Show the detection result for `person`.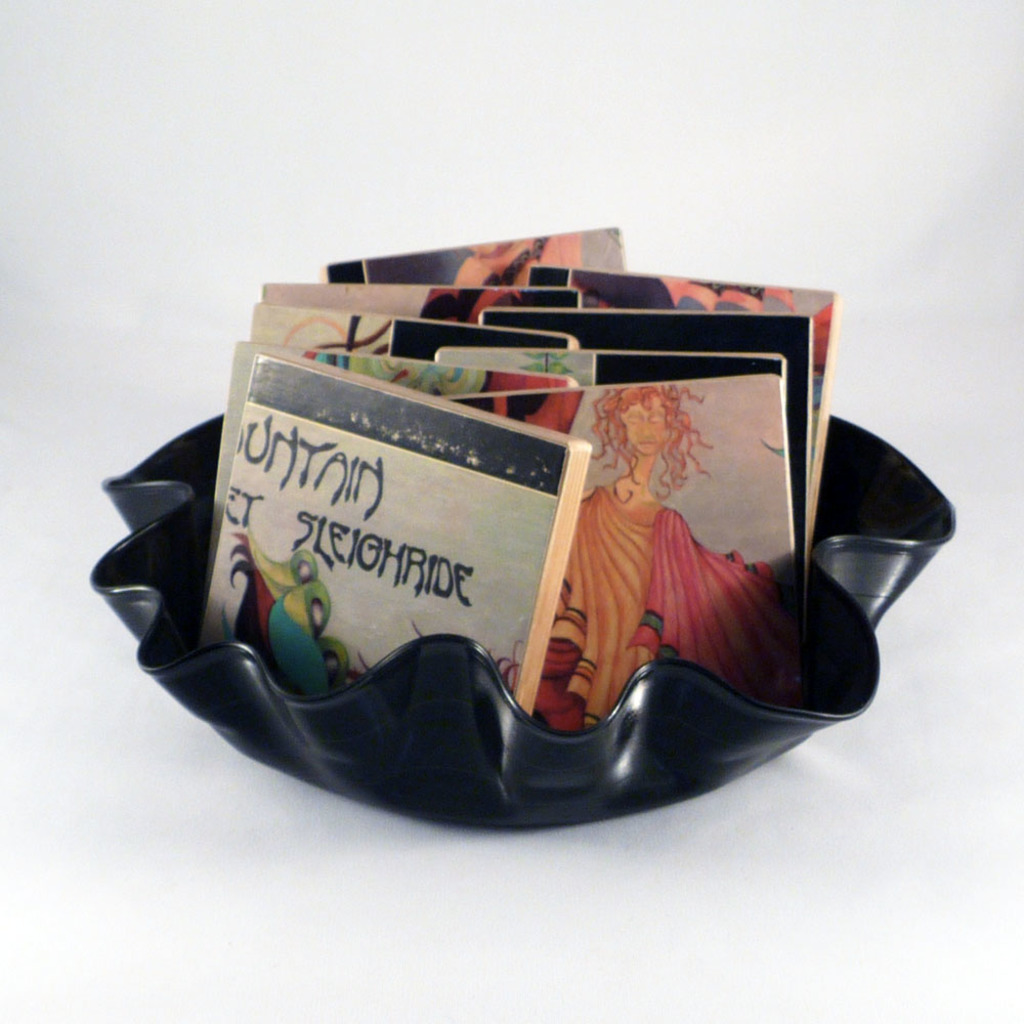
x1=536 y1=388 x2=800 y2=737.
